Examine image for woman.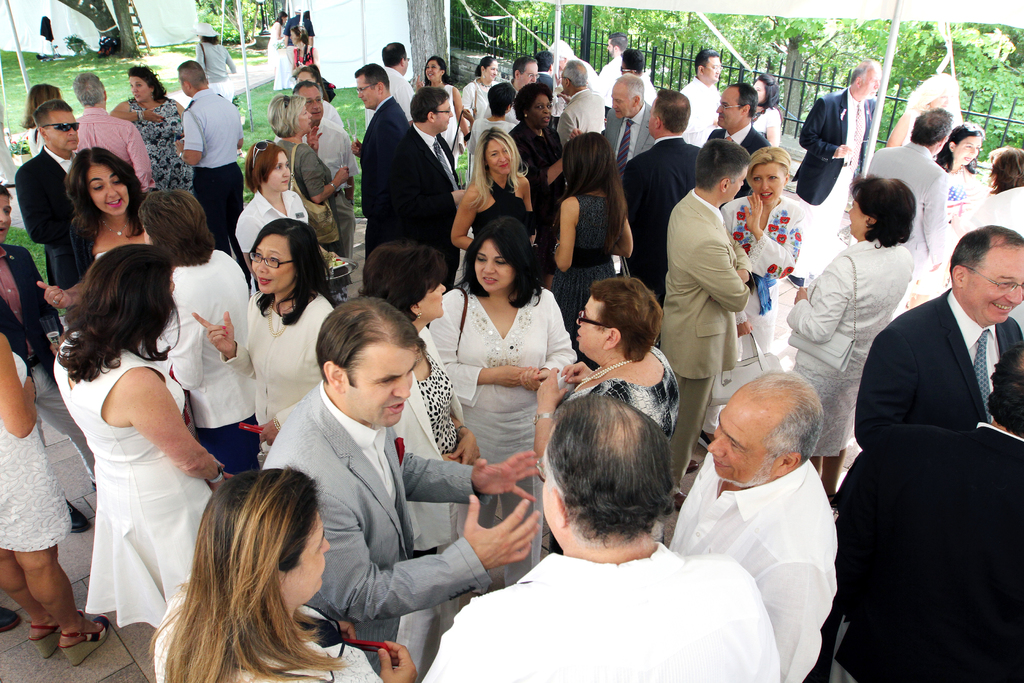
Examination result: locate(547, 131, 633, 373).
